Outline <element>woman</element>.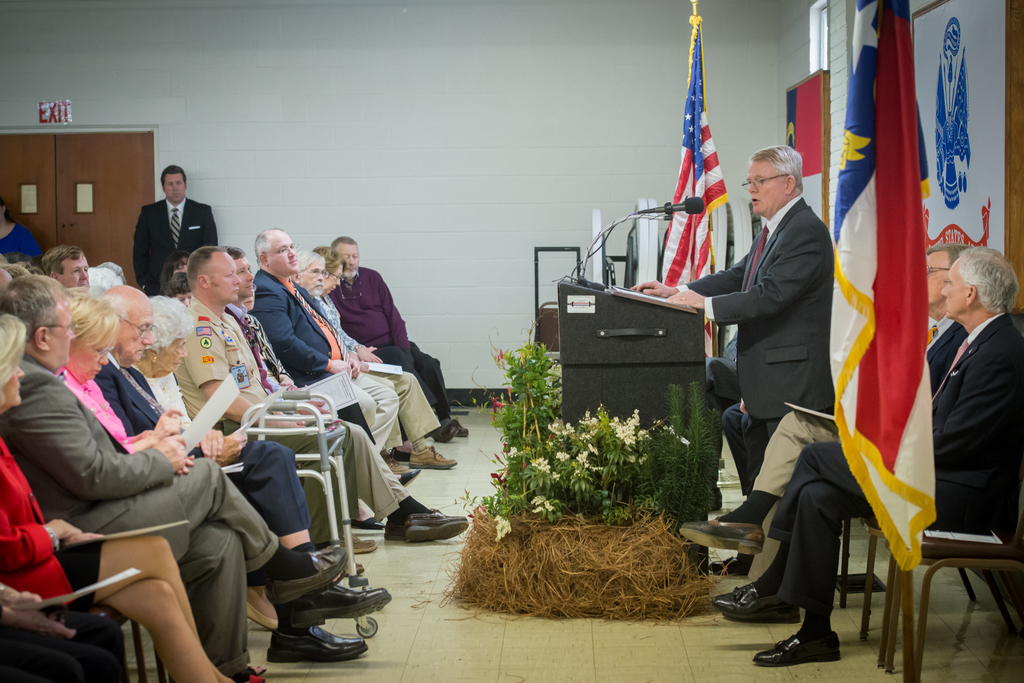
Outline: l=137, t=294, r=196, b=438.
